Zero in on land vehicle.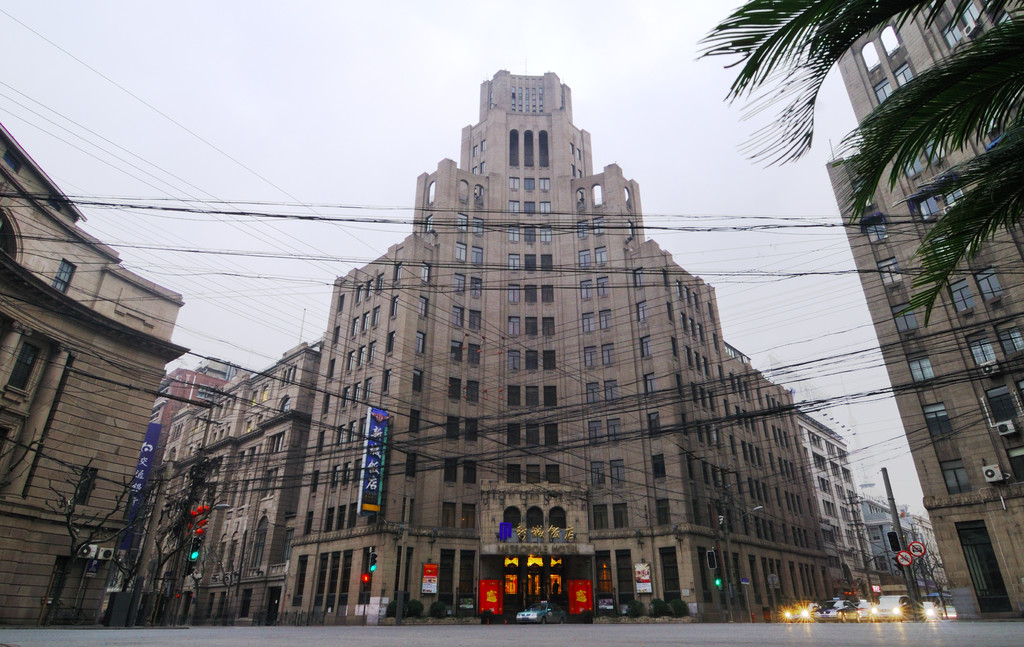
Zeroed in: <bbox>917, 601, 940, 620</bbox>.
